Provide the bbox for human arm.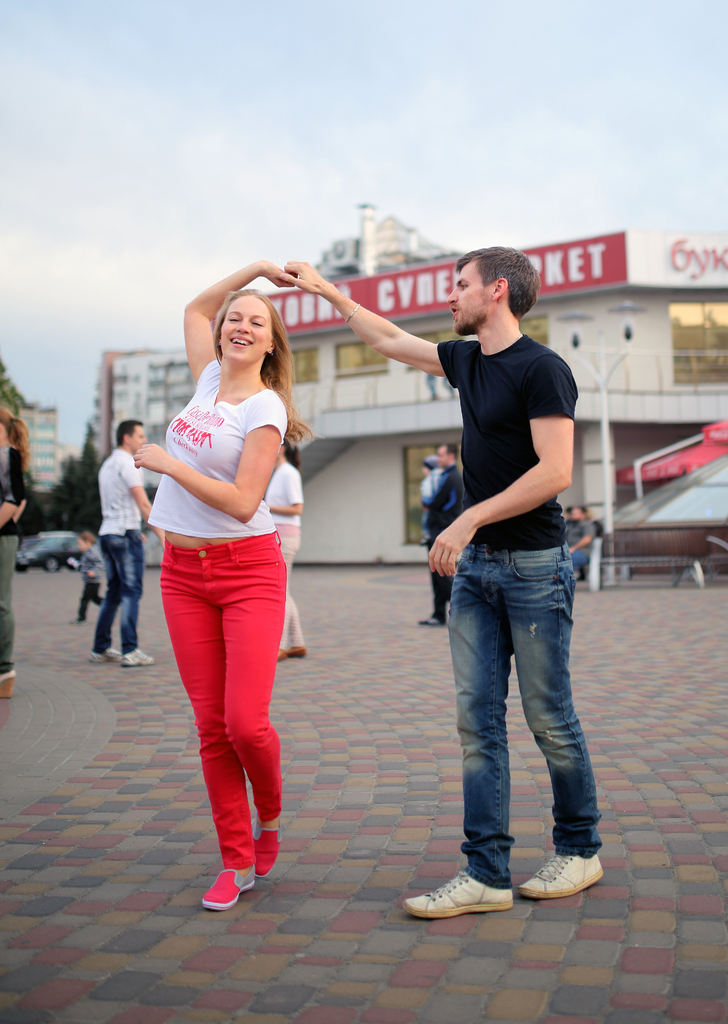
region(308, 276, 478, 399).
